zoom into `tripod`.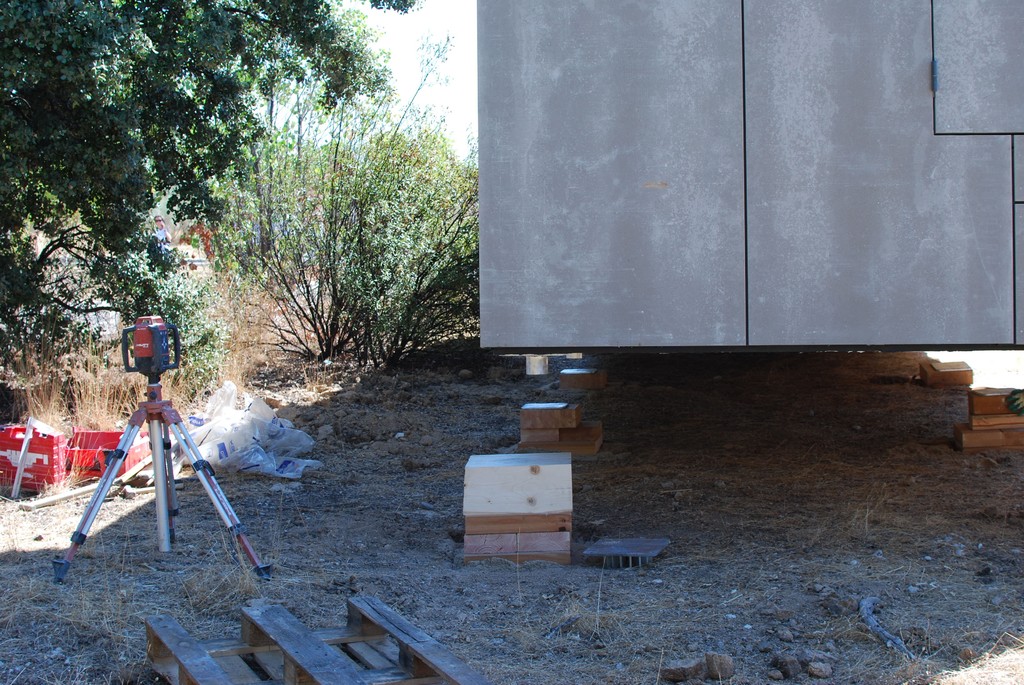
Zoom target: [33,350,278,583].
